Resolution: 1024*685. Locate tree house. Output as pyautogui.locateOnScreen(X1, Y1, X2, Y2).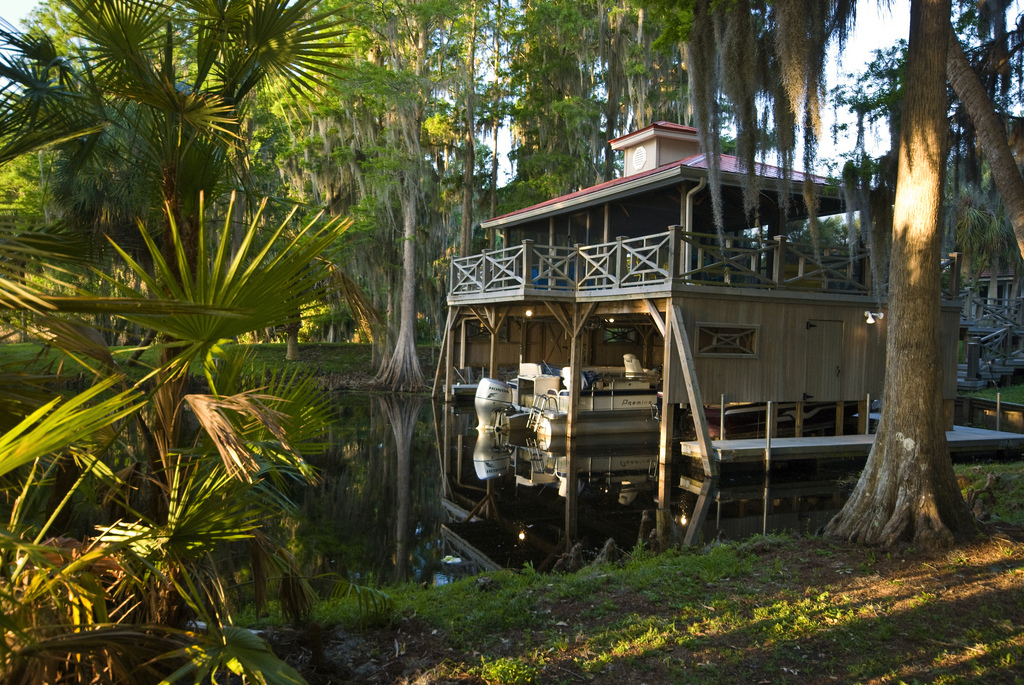
pyautogui.locateOnScreen(401, 150, 955, 534).
